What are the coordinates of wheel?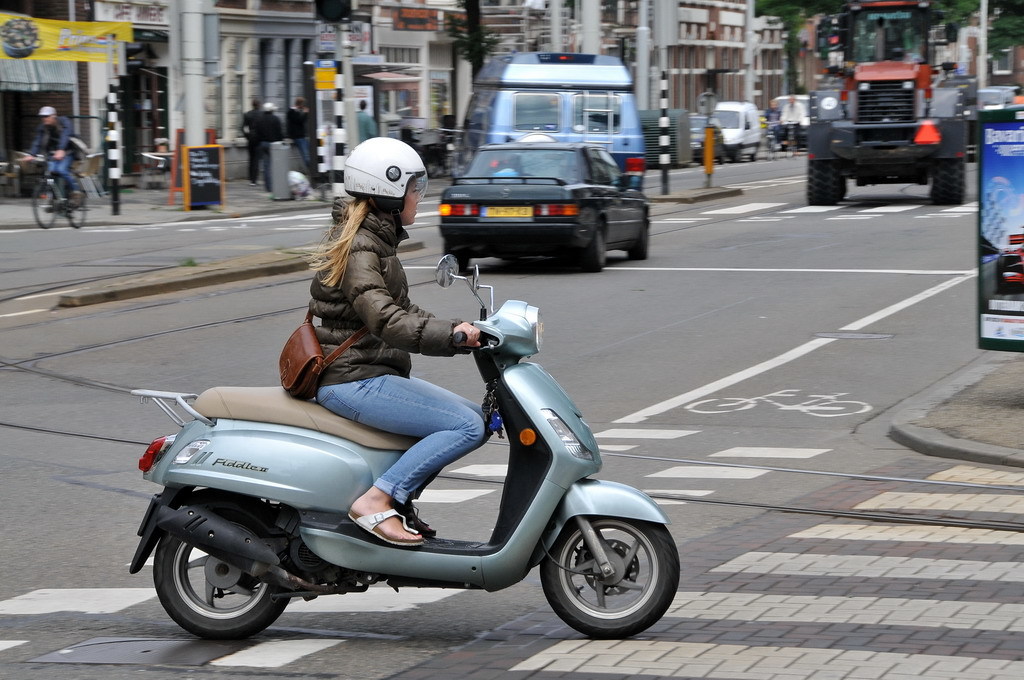
rect(62, 200, 89, 228).
